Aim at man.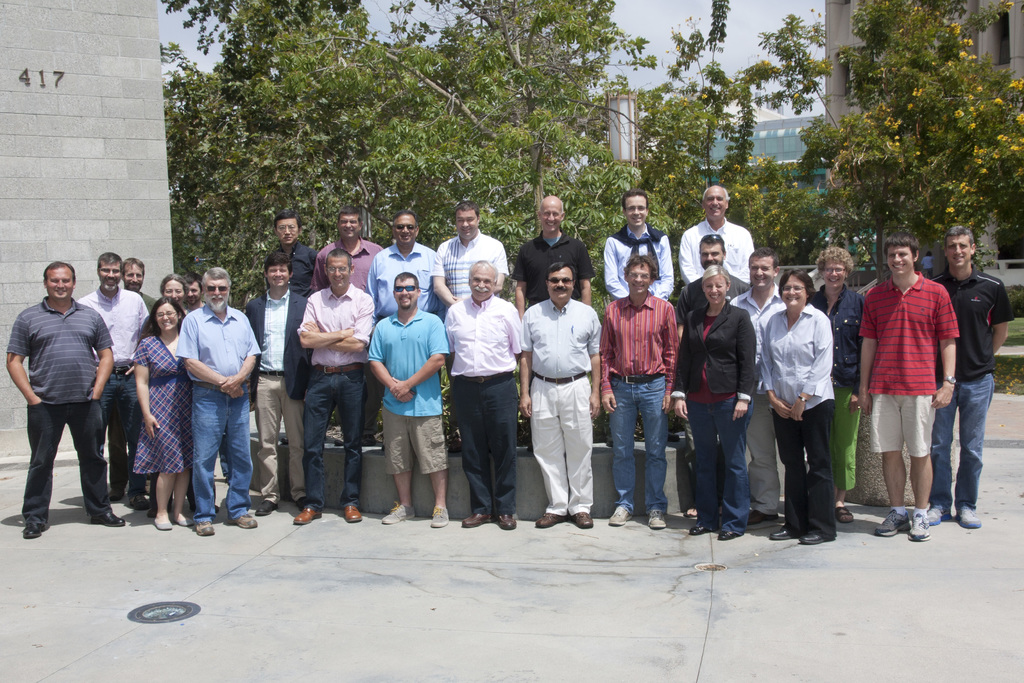
Aimed at (367, 208, 444, 315).
